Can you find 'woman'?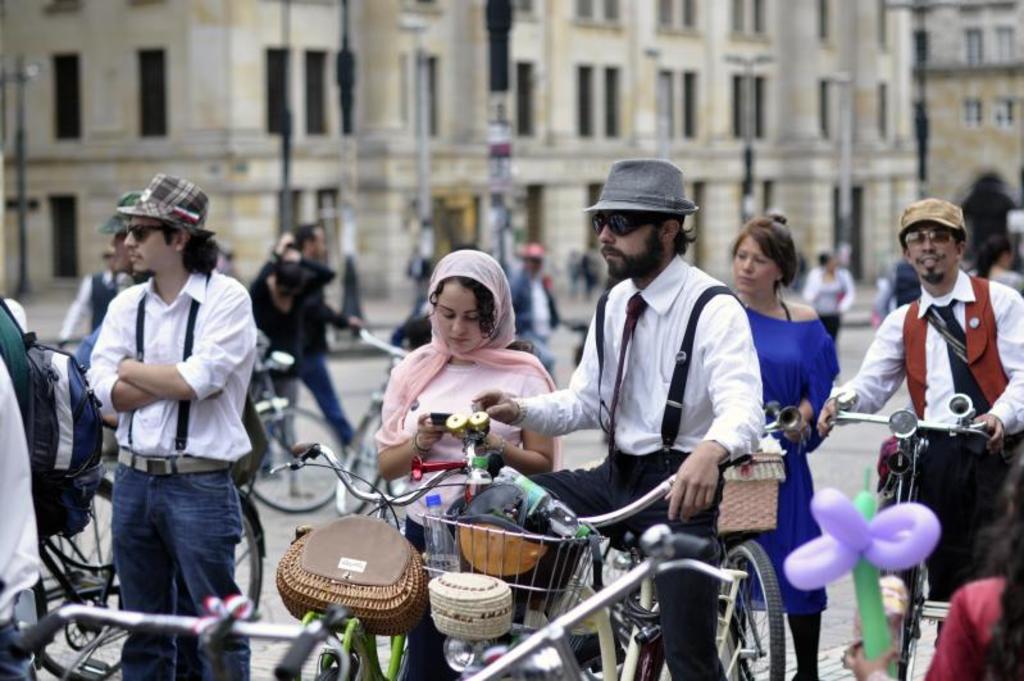
Yes, bounding box: select_region(966, 239, 1023, 301).
